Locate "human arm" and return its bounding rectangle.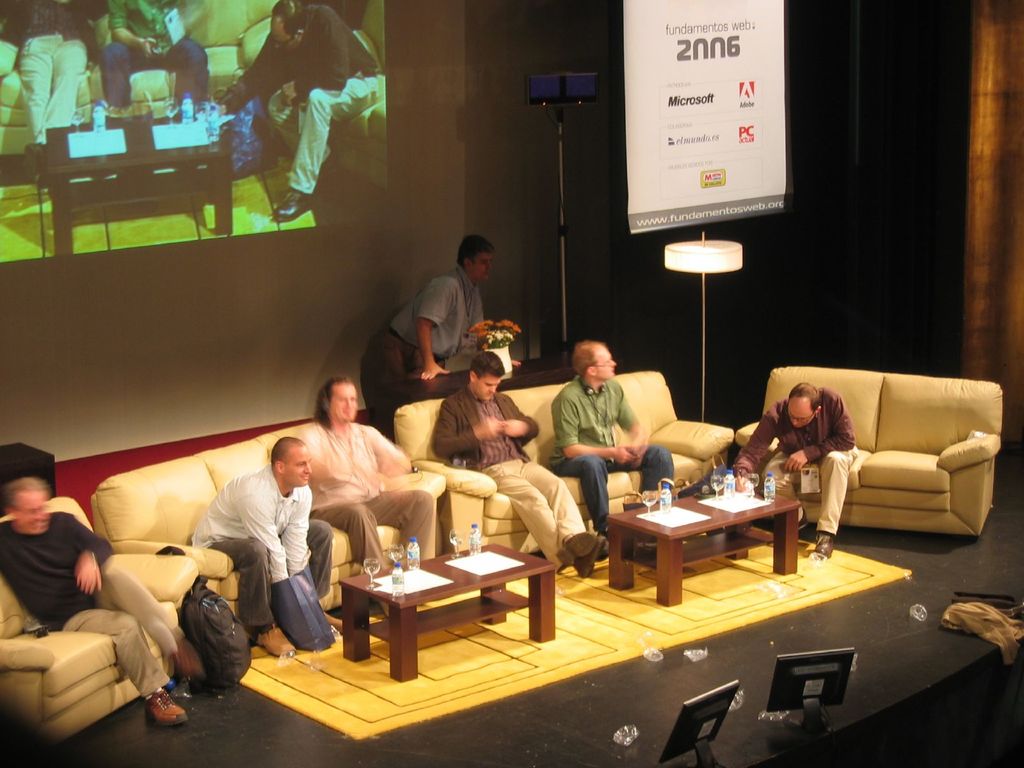
(216, 15, 287, 116).
